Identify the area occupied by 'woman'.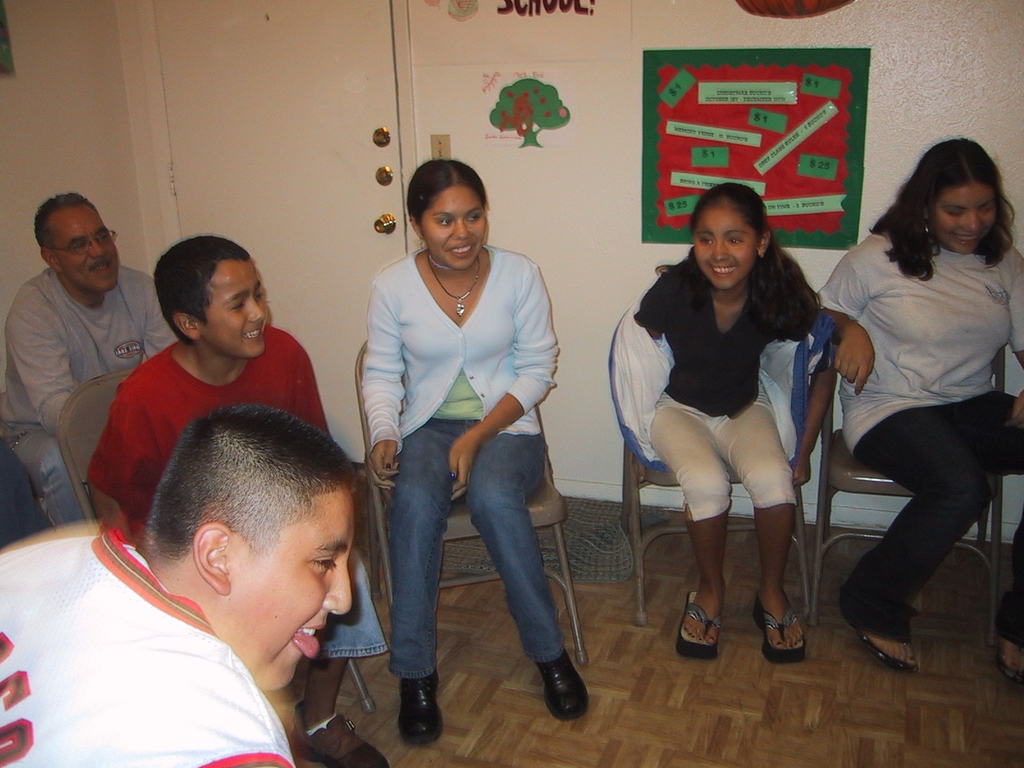
Area: rect(817, 139, 1023, 660).
